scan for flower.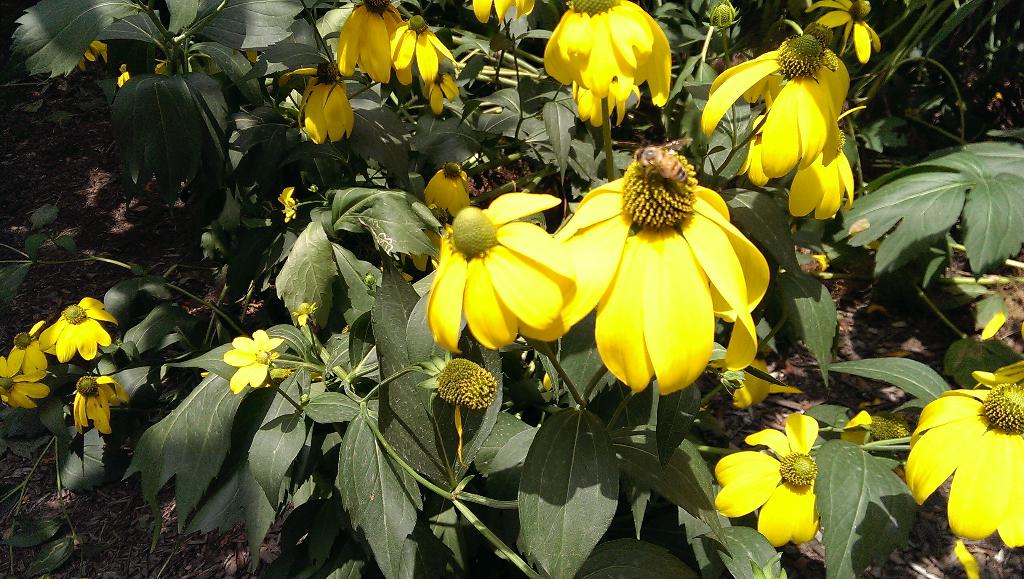
Scan result: box=[535, 0, 680, 124].
